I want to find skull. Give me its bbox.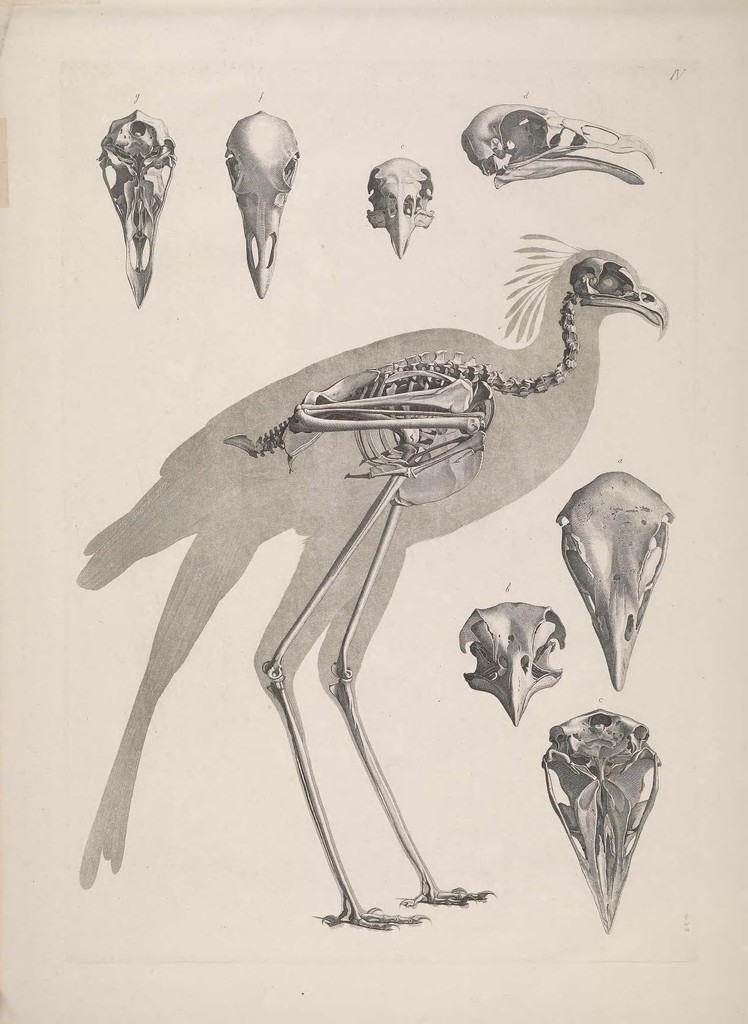
box(231, 113, 297, 294).
